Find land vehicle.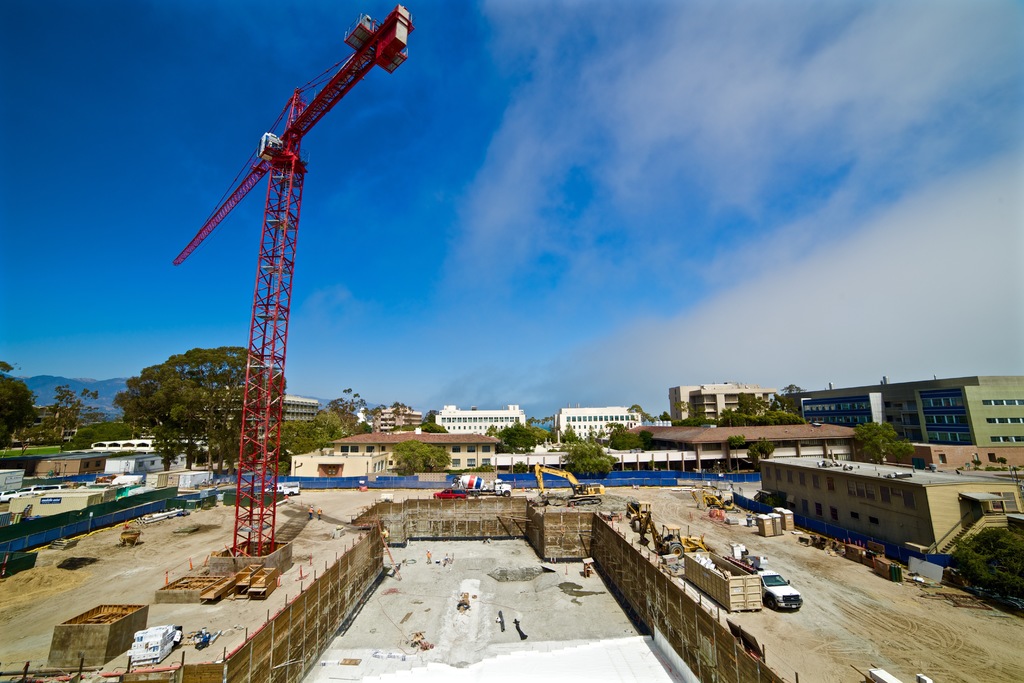
<box>689,484,738,511</box>.
